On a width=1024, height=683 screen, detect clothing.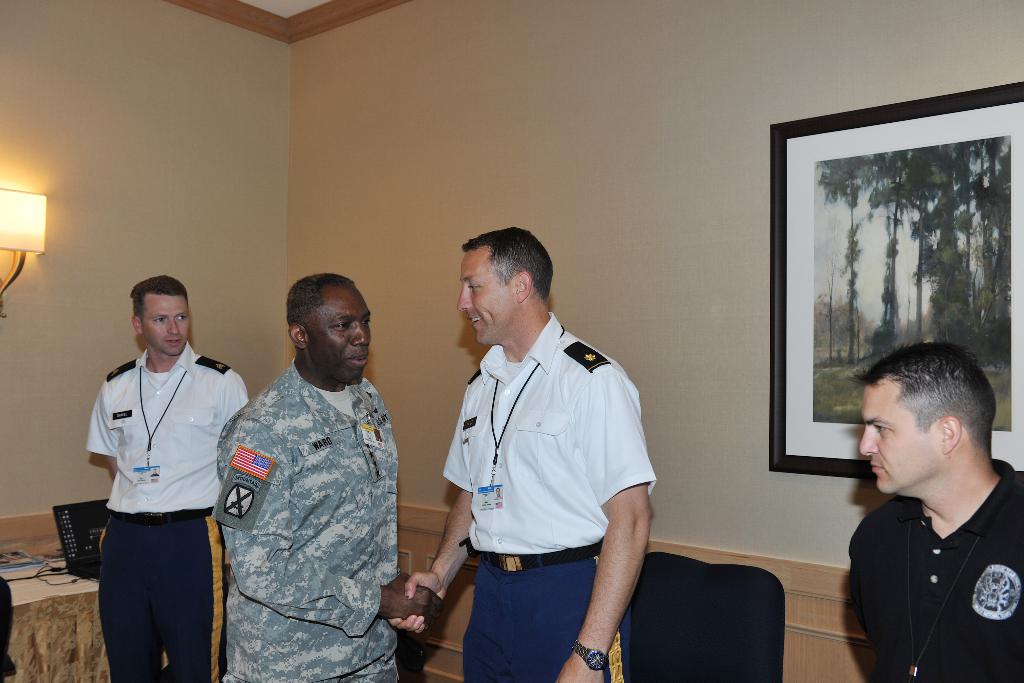
rect(94, 518, 216, 681).
